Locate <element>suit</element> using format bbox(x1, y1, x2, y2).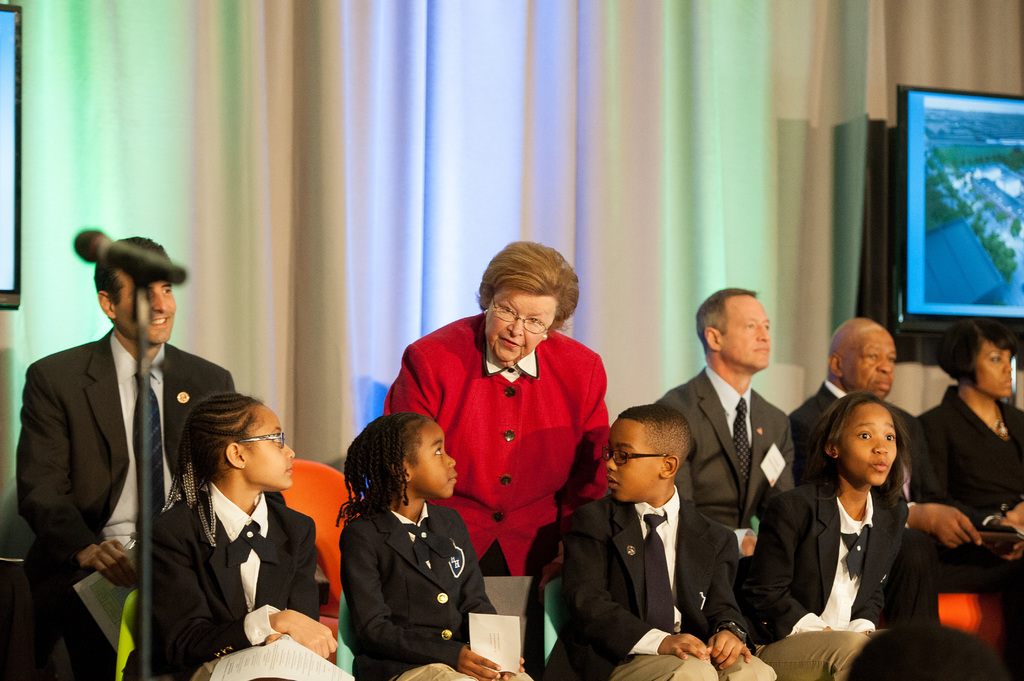
bbox(13, 259, 236, 664).
